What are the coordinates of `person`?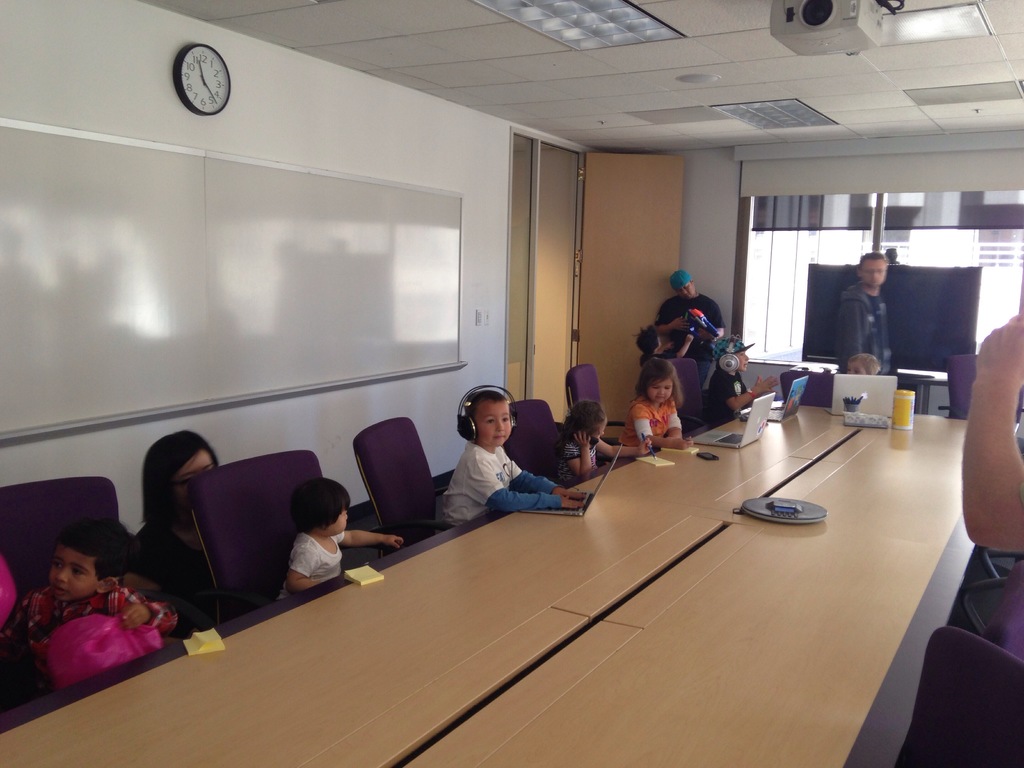
(left=708, top=340, right=777, bottom=425).
